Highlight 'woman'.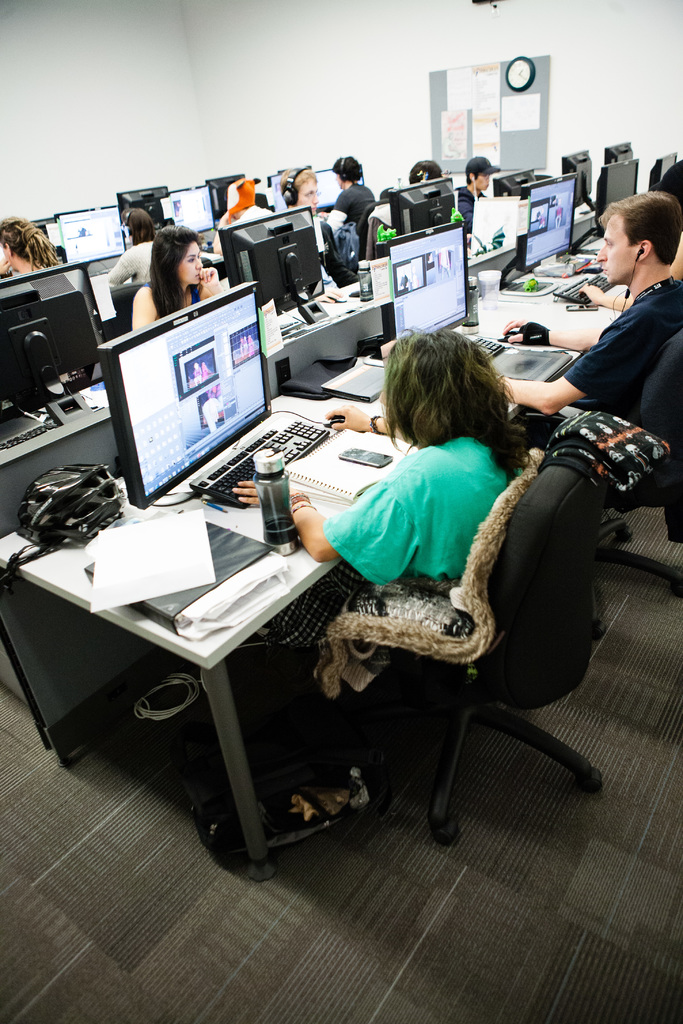
Highlighted region: [227,328,543,658].
